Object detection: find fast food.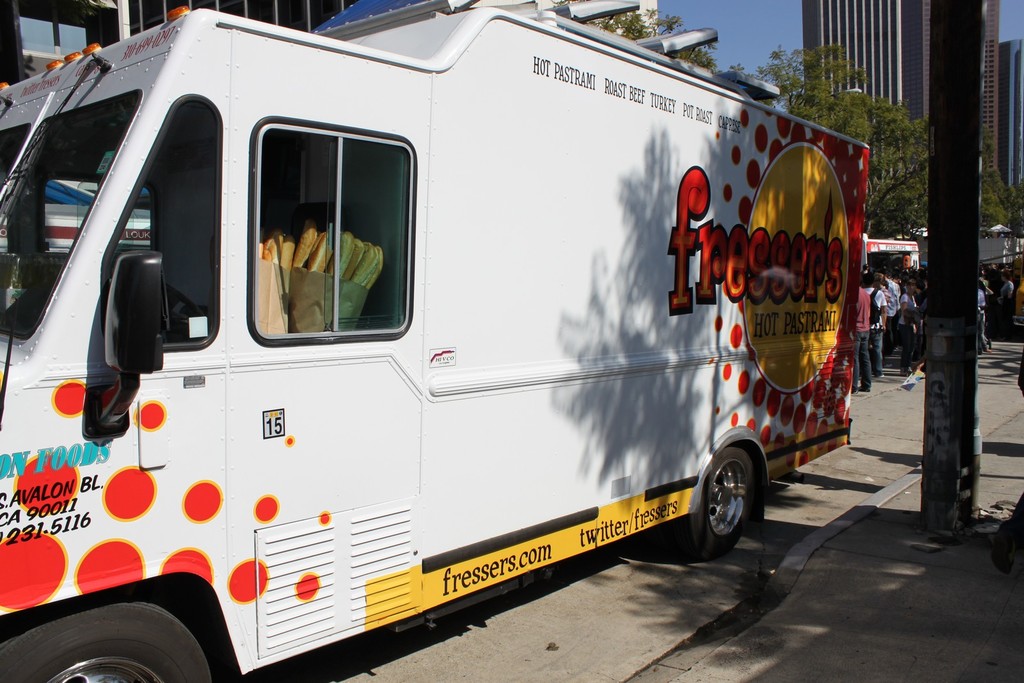
258 215 383 284.
